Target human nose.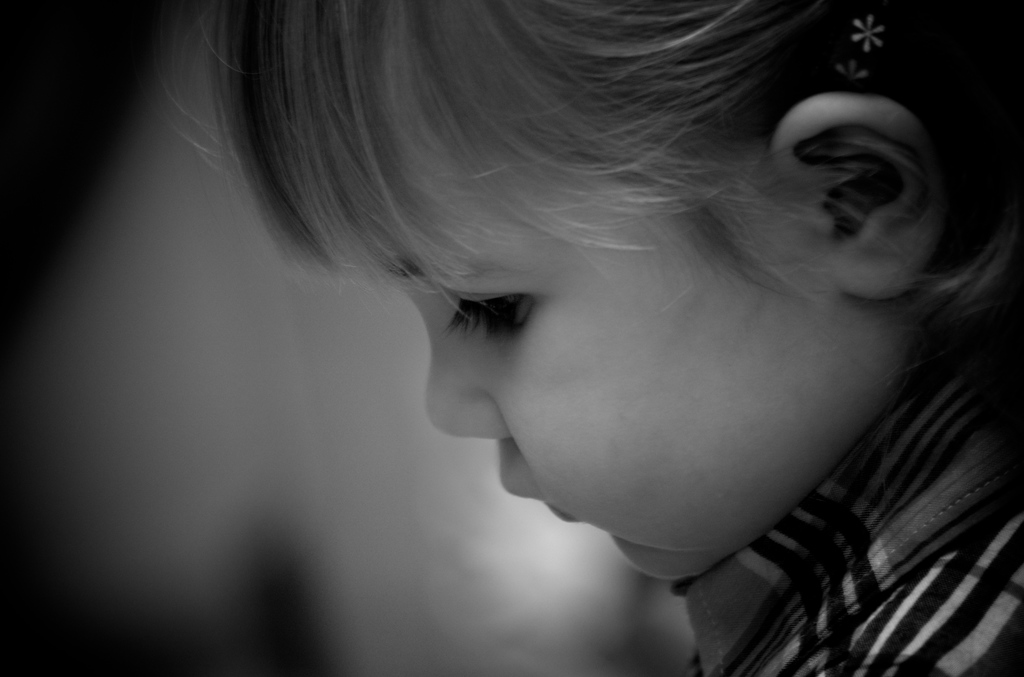
Target region: <bbox>402, 289, 511, 442</bbox>.
